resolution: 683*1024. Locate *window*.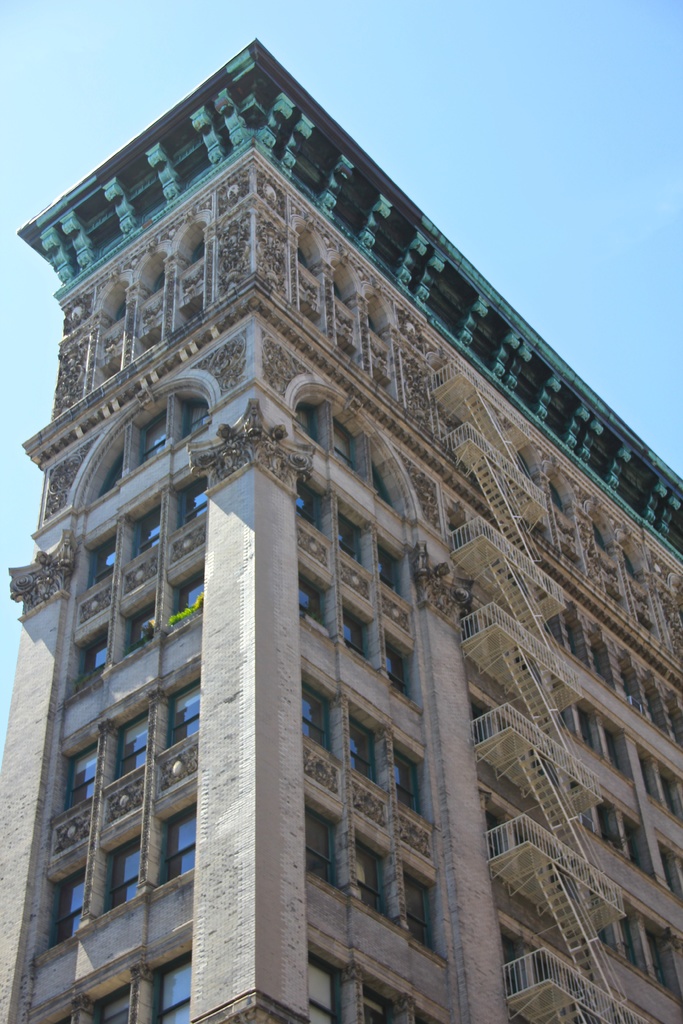
select_region(620, 541, 645, 580).
